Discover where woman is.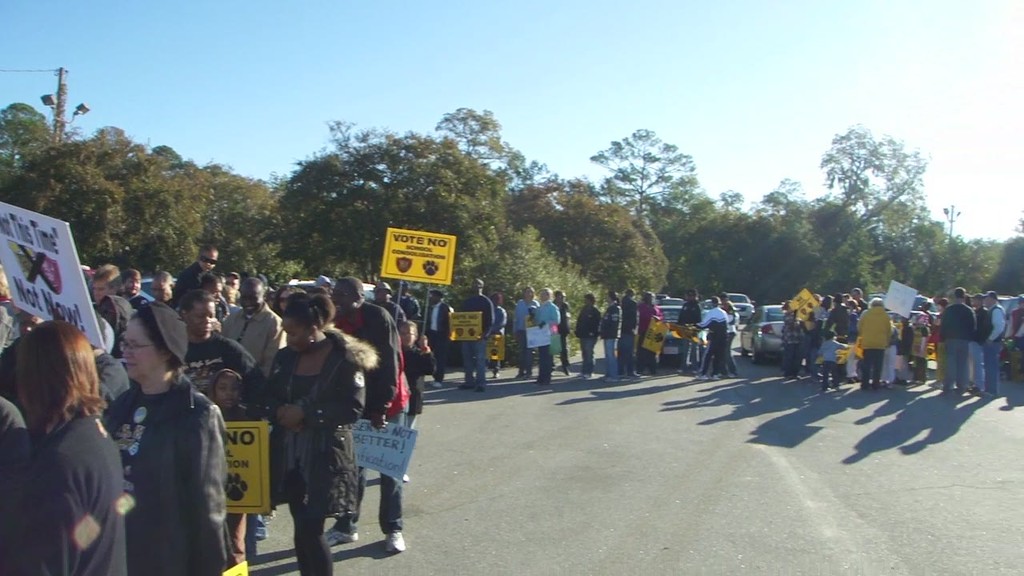
Discovered at Rect(274, 284, 296, 314).
